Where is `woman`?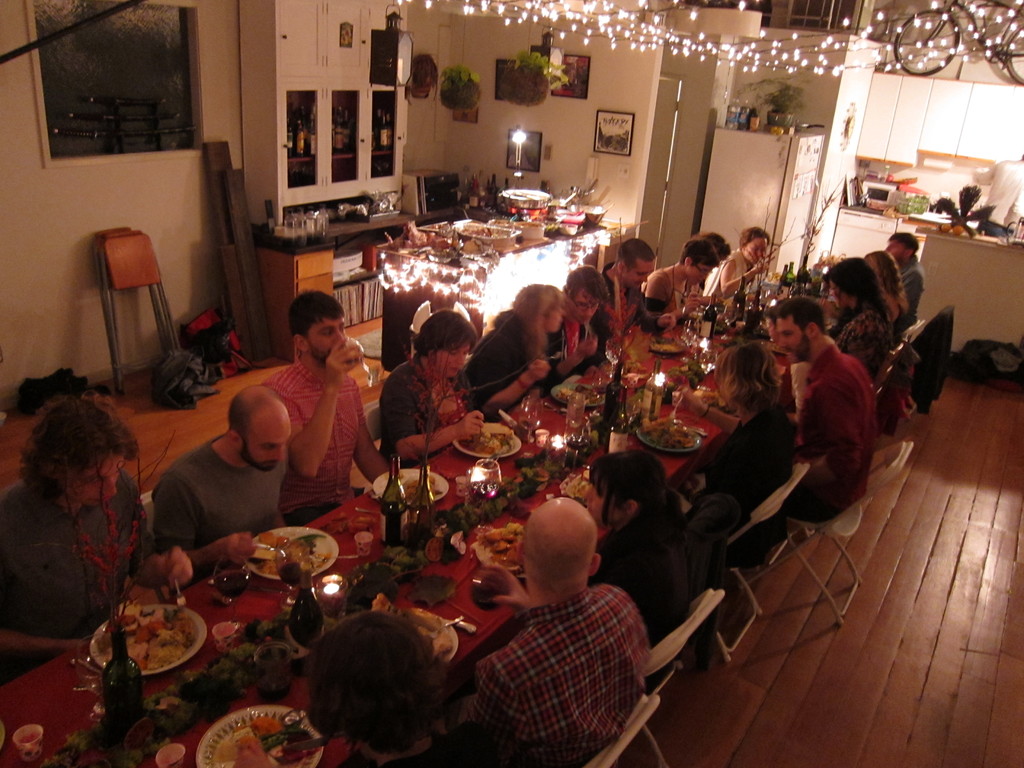
region(819, 260, 886, 370).
